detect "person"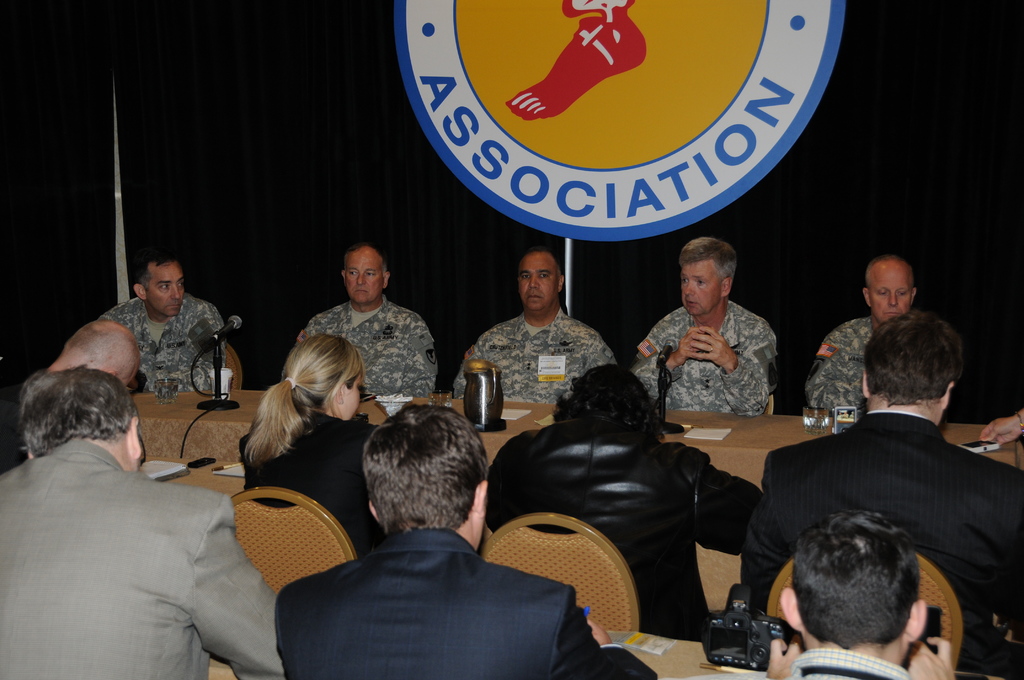
<region>650, 234, 796, 432</region>
